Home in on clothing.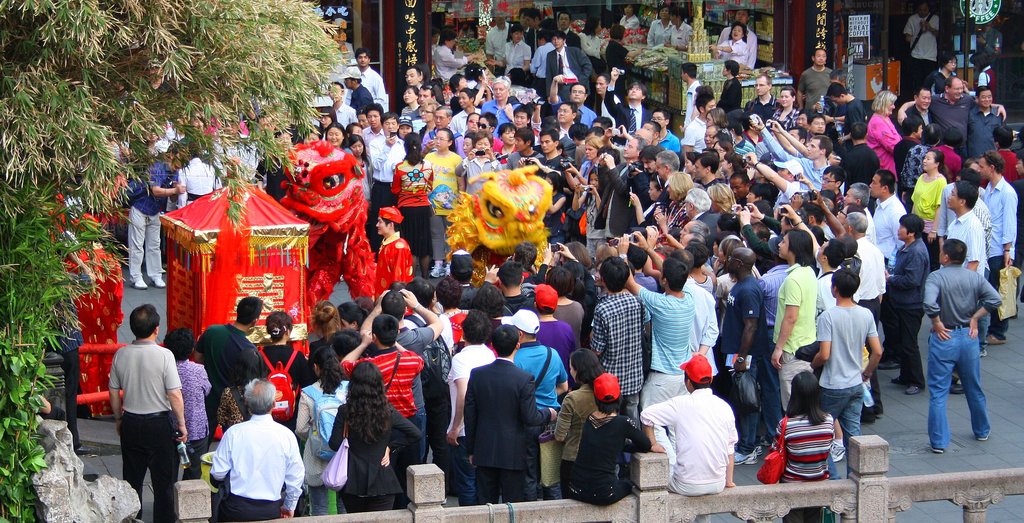
Homed in at 546 49 591 101.
